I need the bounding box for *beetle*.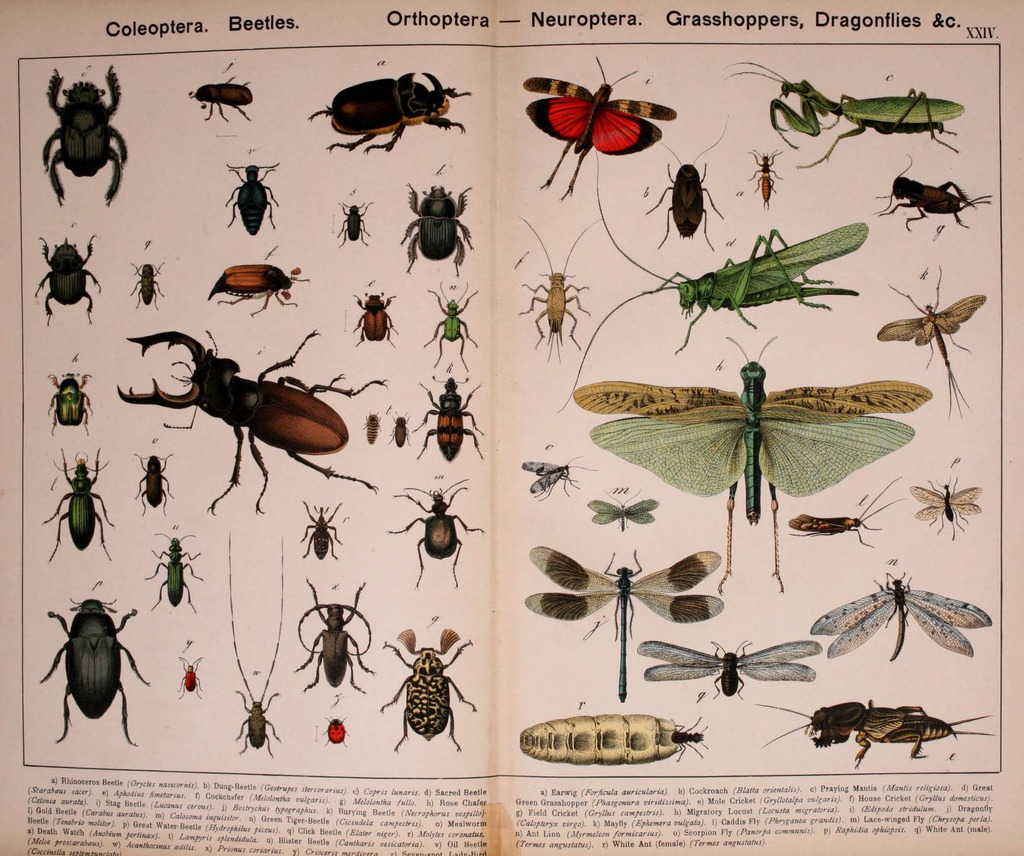
Here it is: region(133, 452, 172, 518).
